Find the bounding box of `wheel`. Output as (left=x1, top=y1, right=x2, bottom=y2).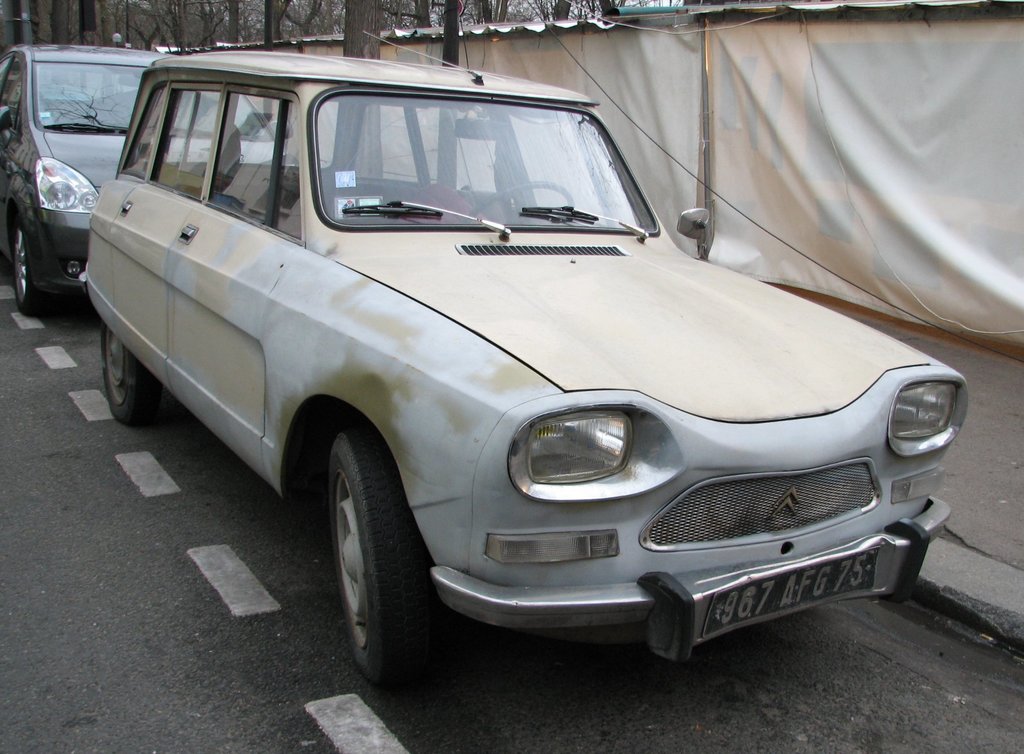
(left=6, top=220, right=47, bottom=316).
